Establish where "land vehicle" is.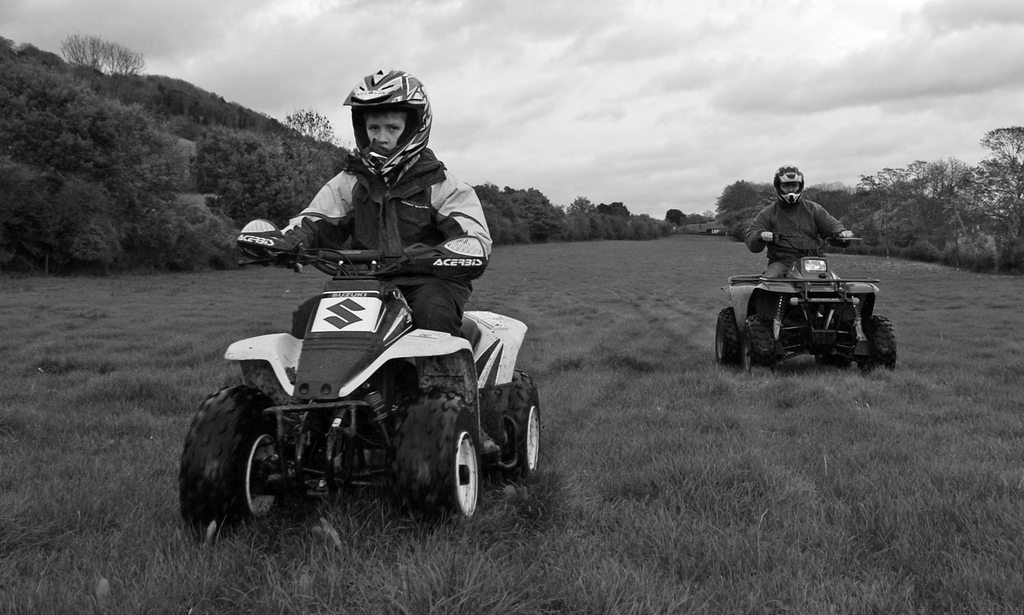
Established at (x1=733, y1=250, x2=907, y2=383).
